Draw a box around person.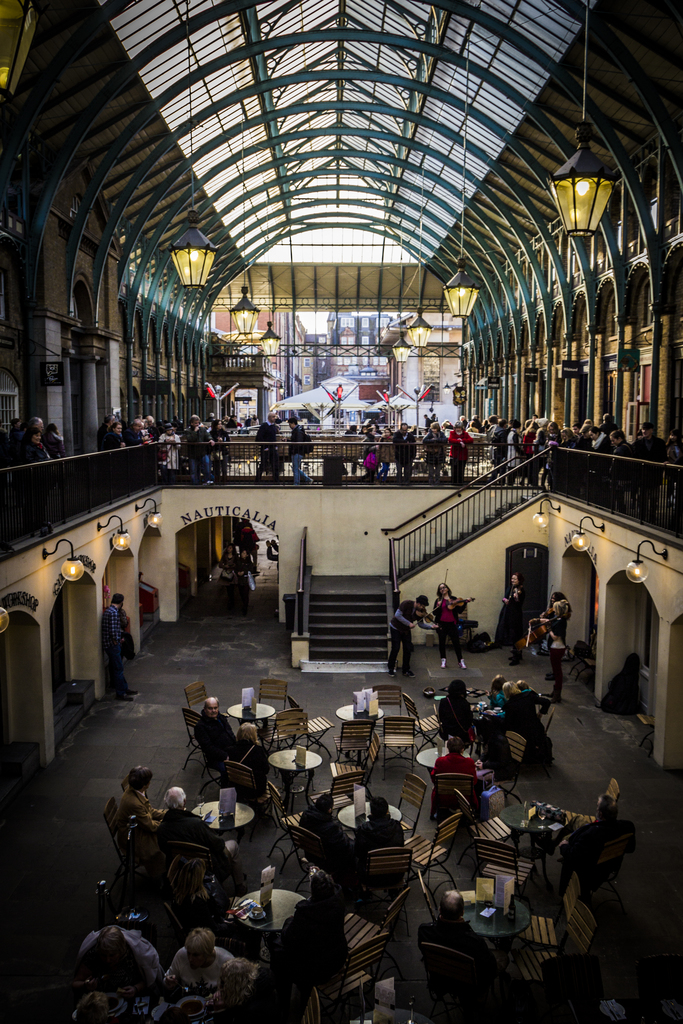
(x1=110, y1=758, x2=169, y2=853).
